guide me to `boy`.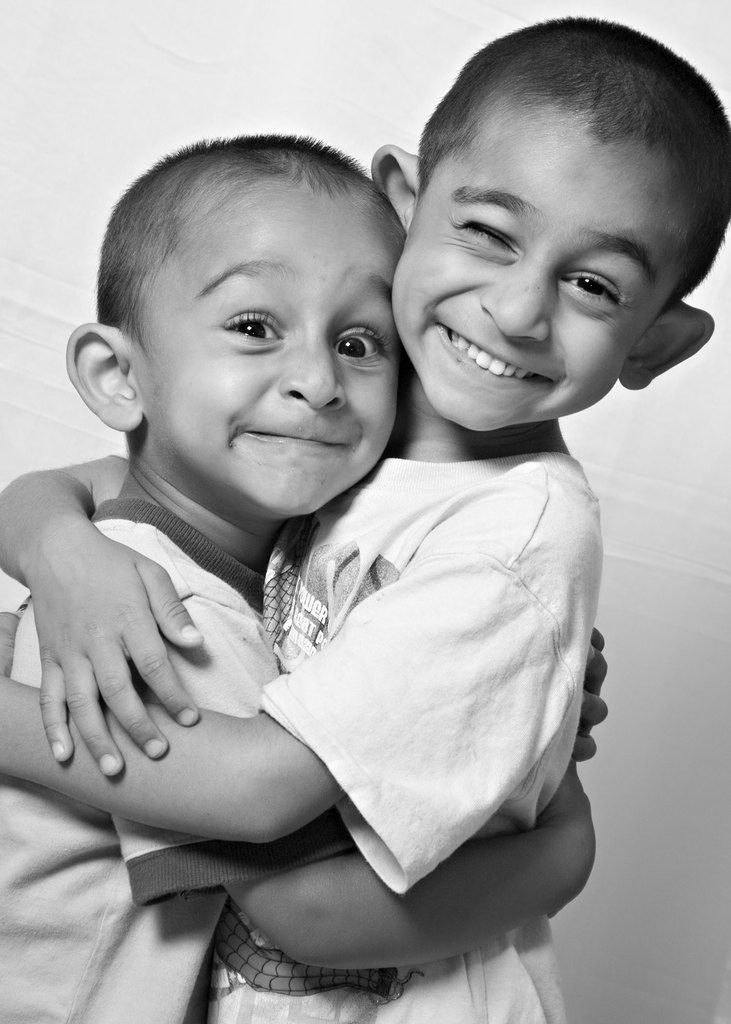
Guidance: (x1=0, y1=15, x2=730, y2=1023).
